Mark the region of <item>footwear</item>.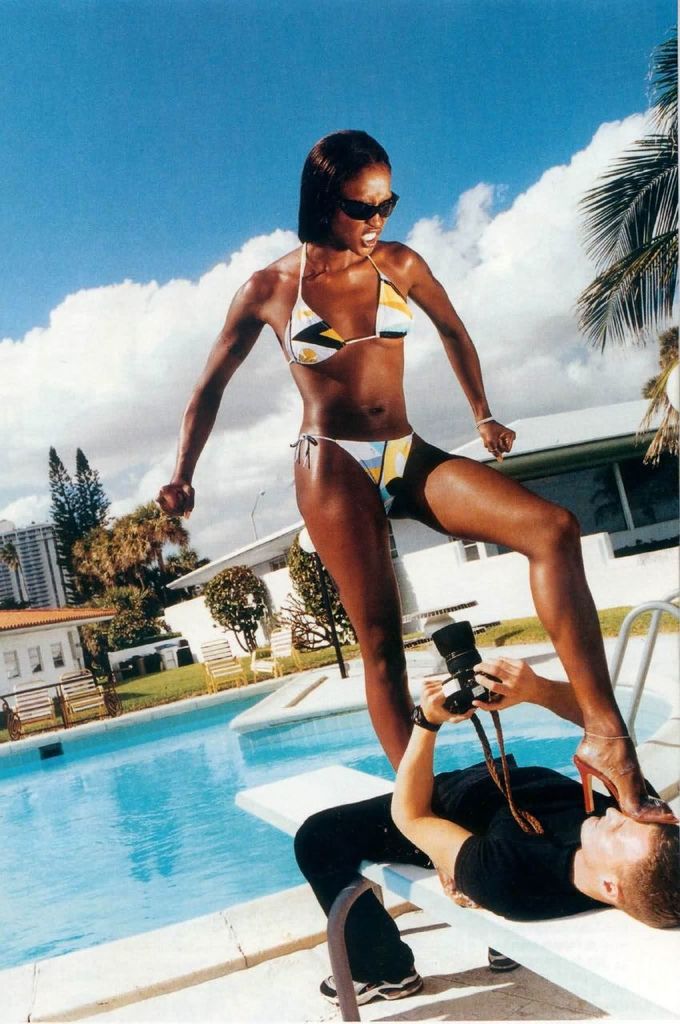
Region: {"left": 570, "top": 758, "right": 679, "bottom": 829}.
